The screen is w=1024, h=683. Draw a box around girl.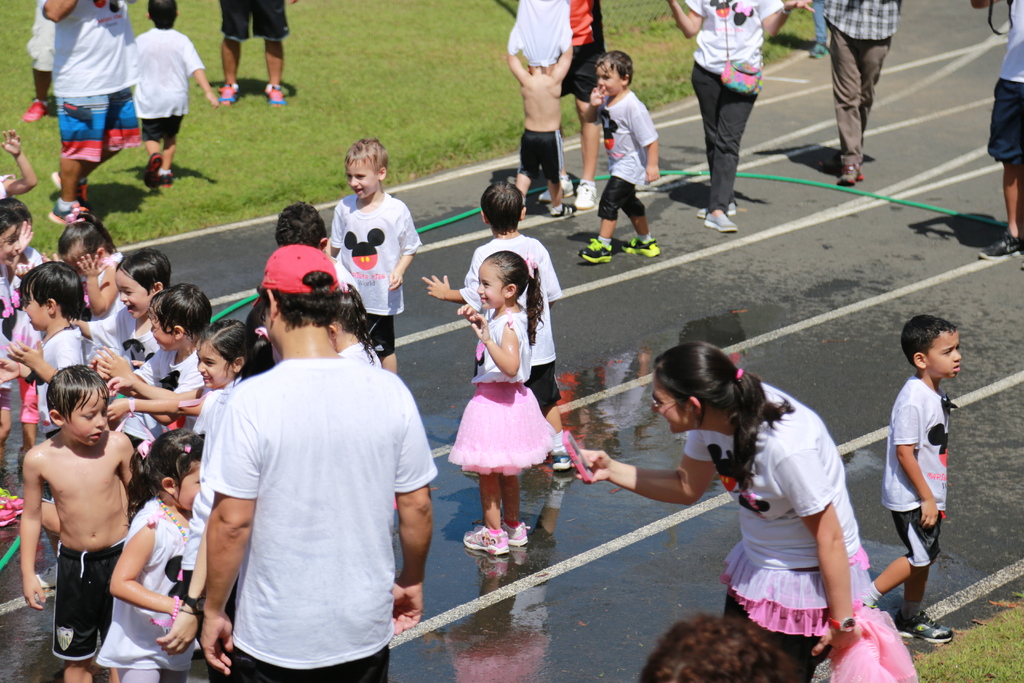
bbox=(92, 434, 205, 682).
